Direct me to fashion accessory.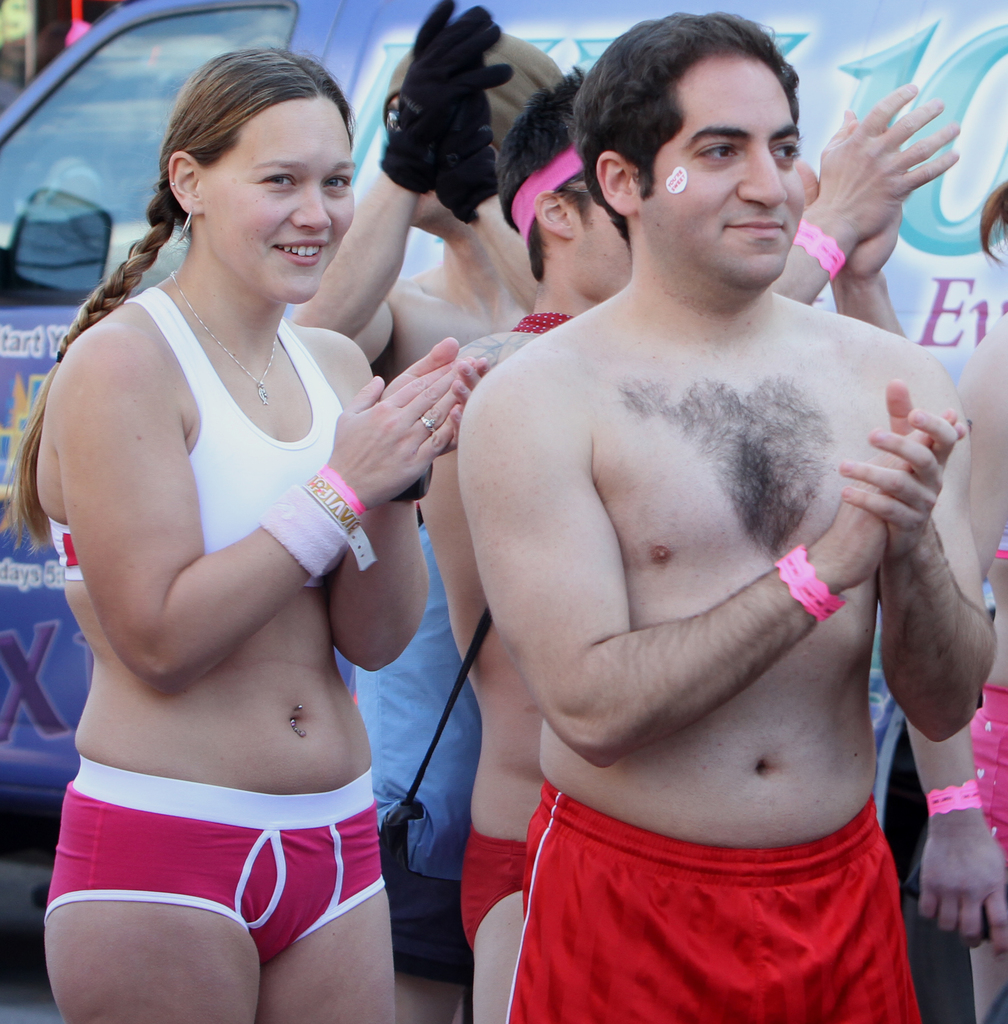
Direction: 796/216/851/278.
